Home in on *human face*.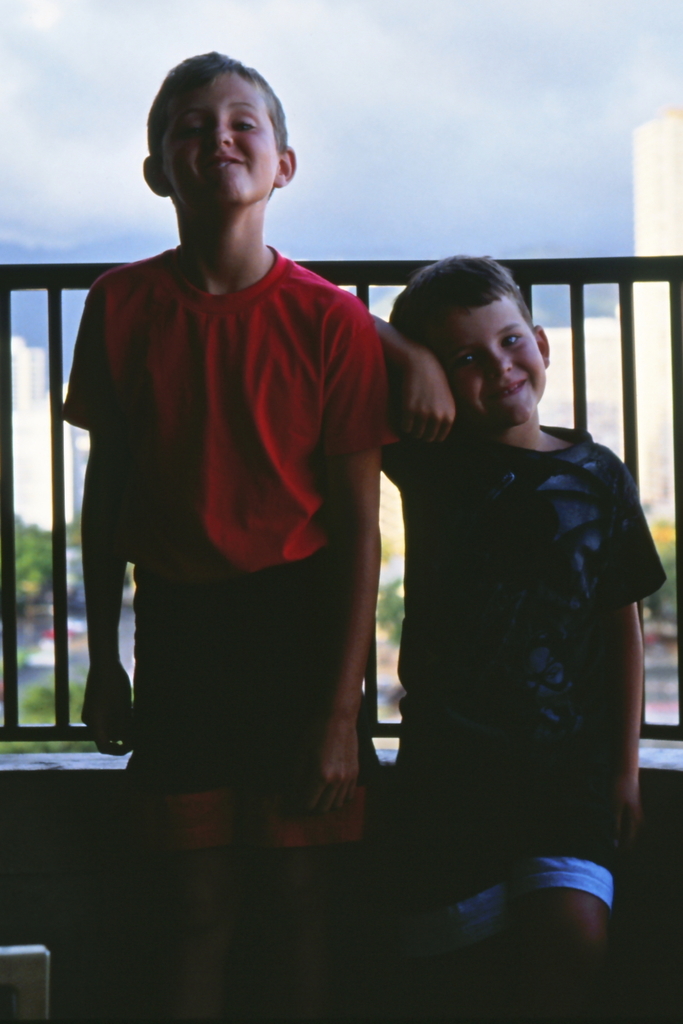
Homed in at region(161, 67, 279, 210).
